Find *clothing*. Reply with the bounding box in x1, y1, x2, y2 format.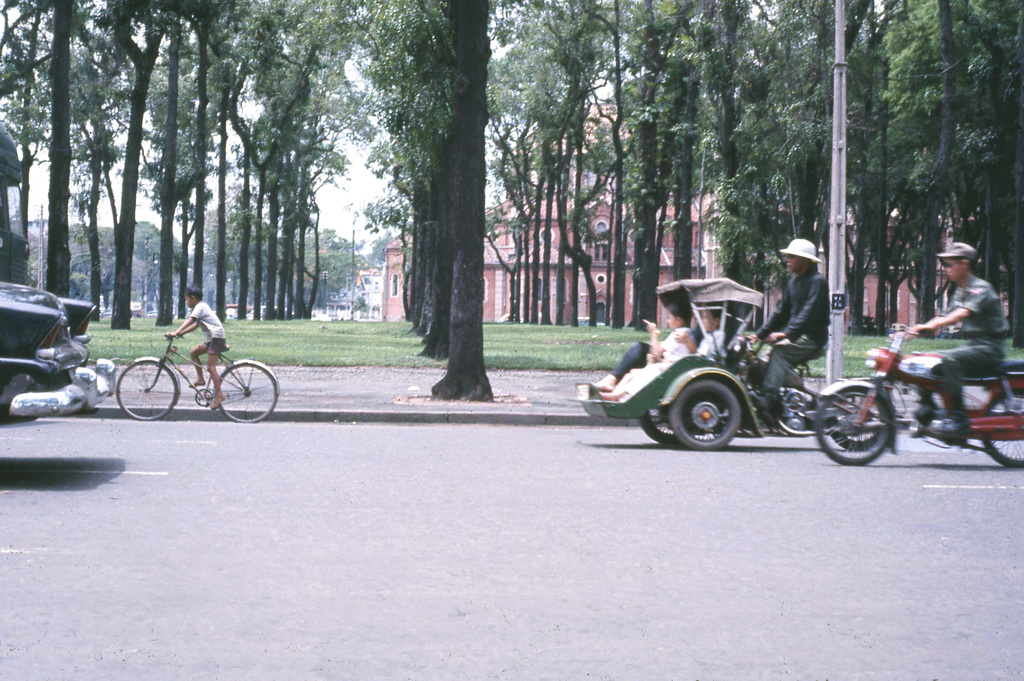
184, 297, 224, 359.
